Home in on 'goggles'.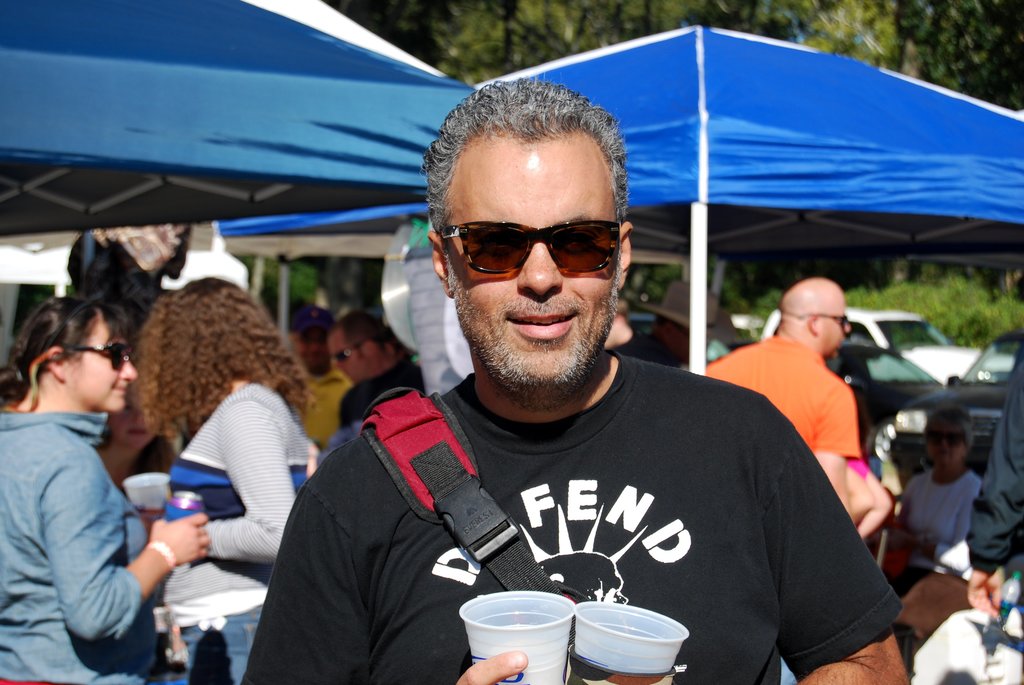
Homed in at 58, 338, 136, 377.
